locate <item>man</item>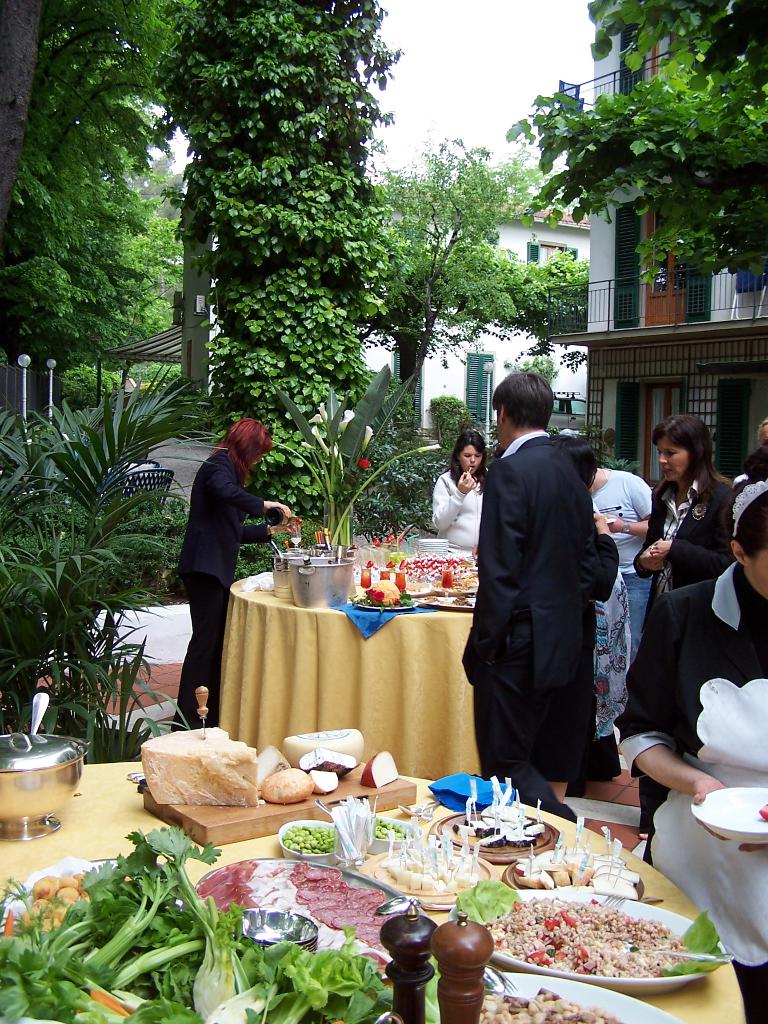
bbox(461, 371, 594, 819)
